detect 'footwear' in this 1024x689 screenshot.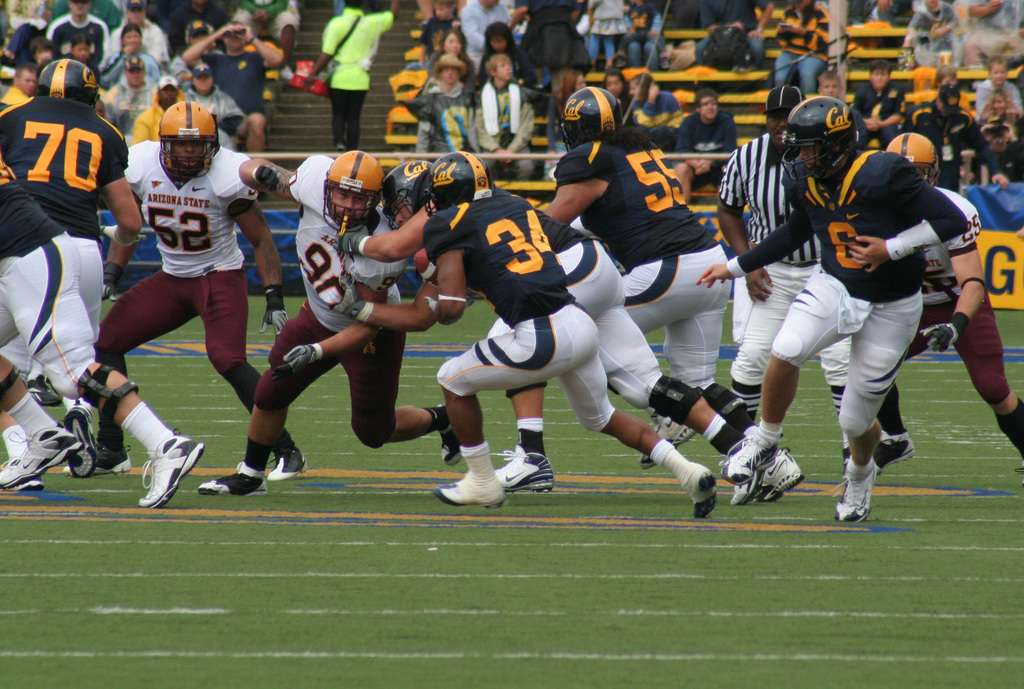
Detection: [872,429,917,476].
